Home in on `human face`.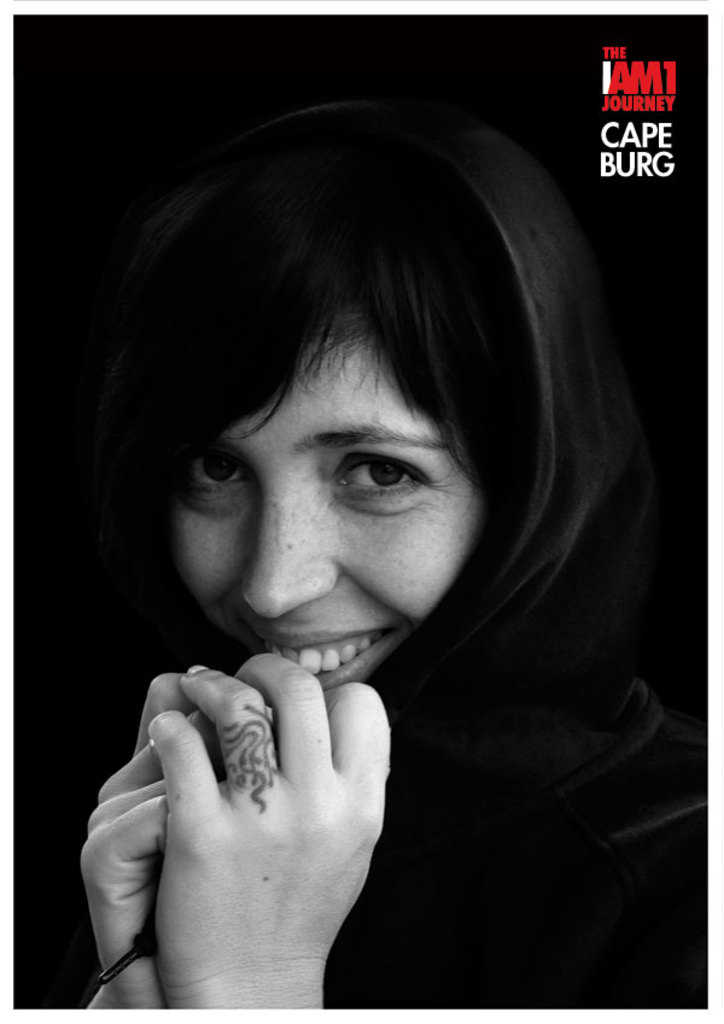
Homed in at l=170, t=296, r=486, b=697.
